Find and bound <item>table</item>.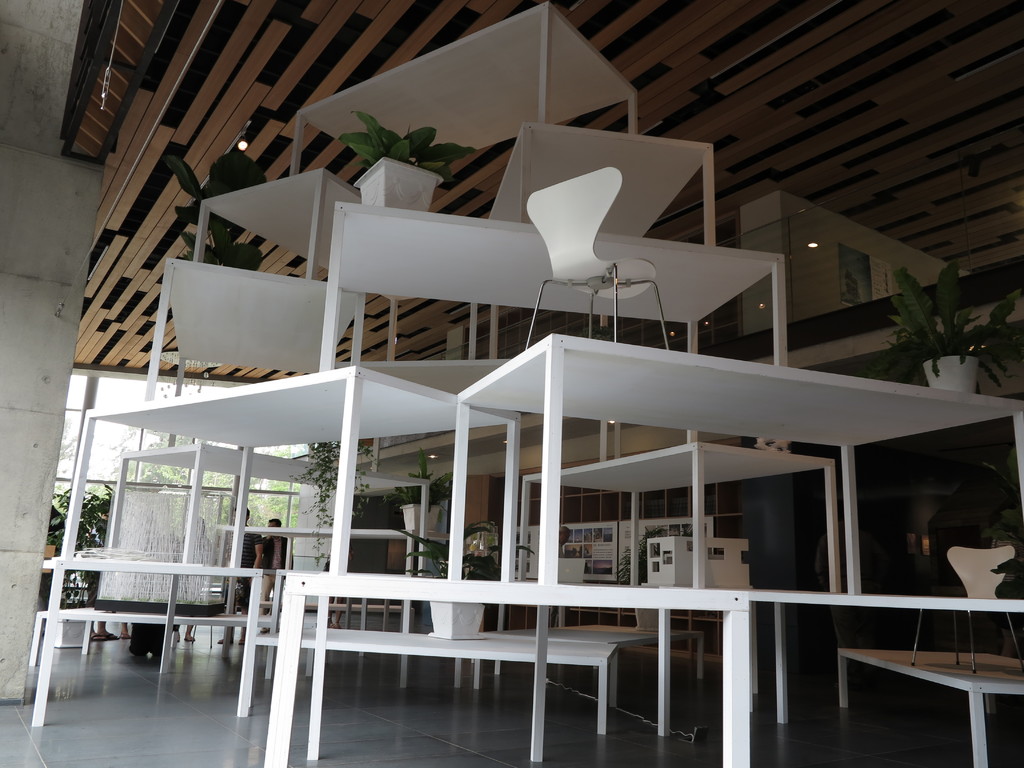
Bound: (x1=472, y1=615, x2=703, y2=685).
